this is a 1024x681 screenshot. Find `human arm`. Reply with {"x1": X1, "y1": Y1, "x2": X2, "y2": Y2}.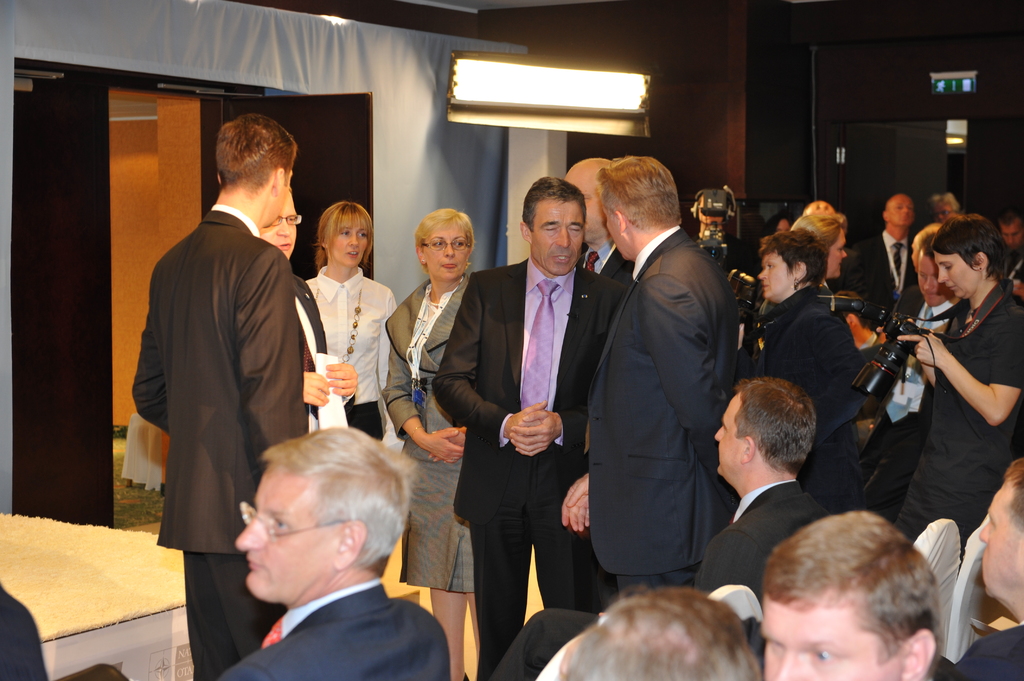
{"x1": 243, "y1": 253, "x2": 309, "y2": 466}.
